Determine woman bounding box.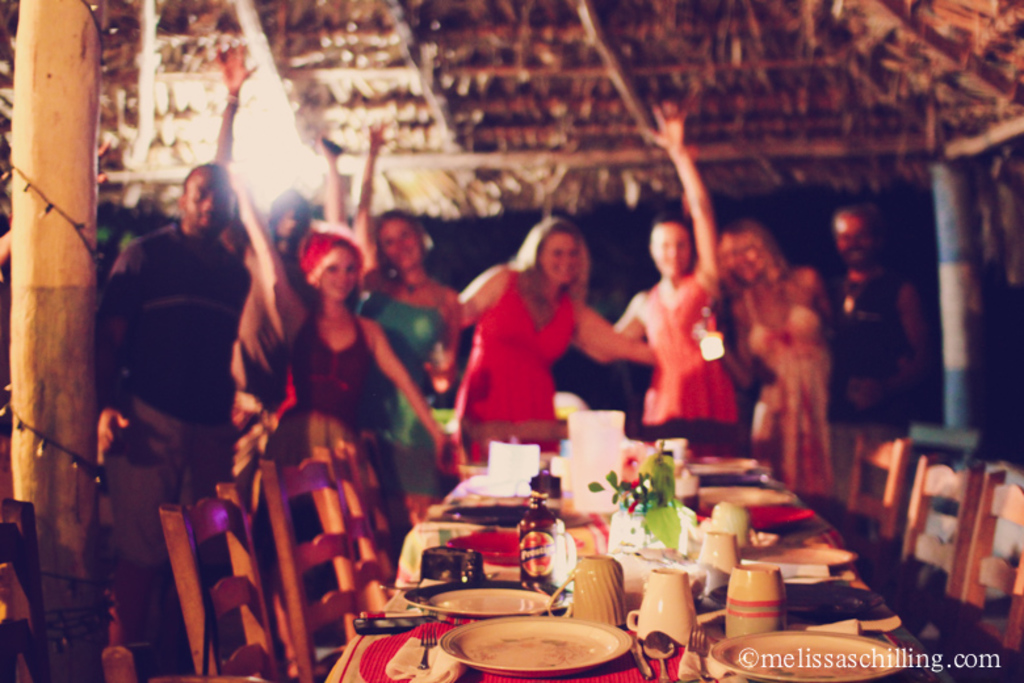
Determined: rect(687, 217, 840, 512).
